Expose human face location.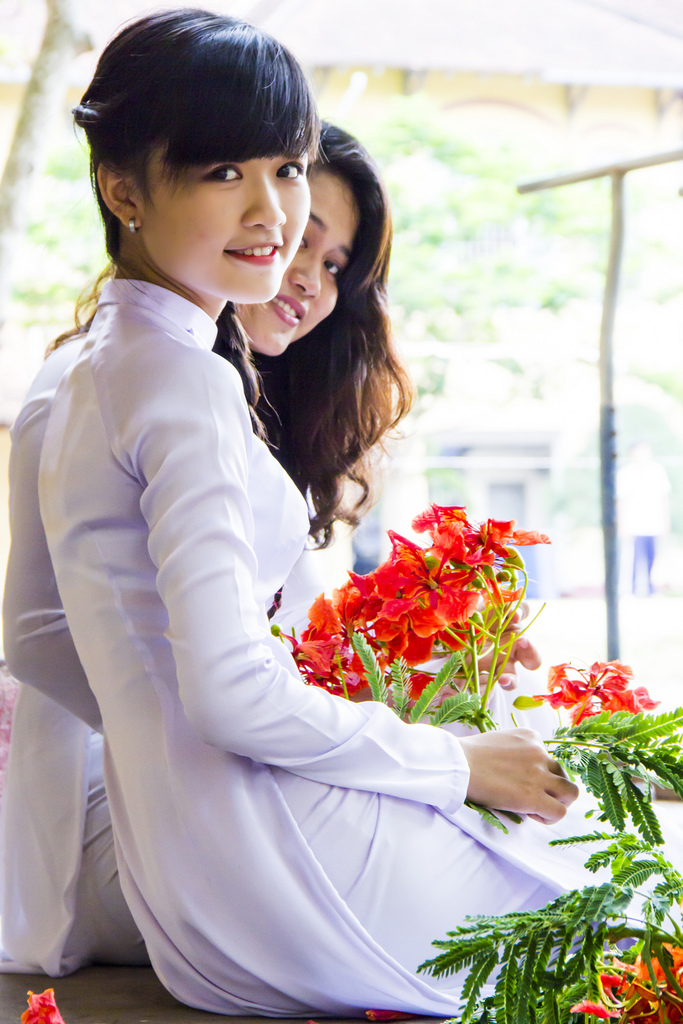
Exposed at (left=141, top=137, right=307, bottom=298).
